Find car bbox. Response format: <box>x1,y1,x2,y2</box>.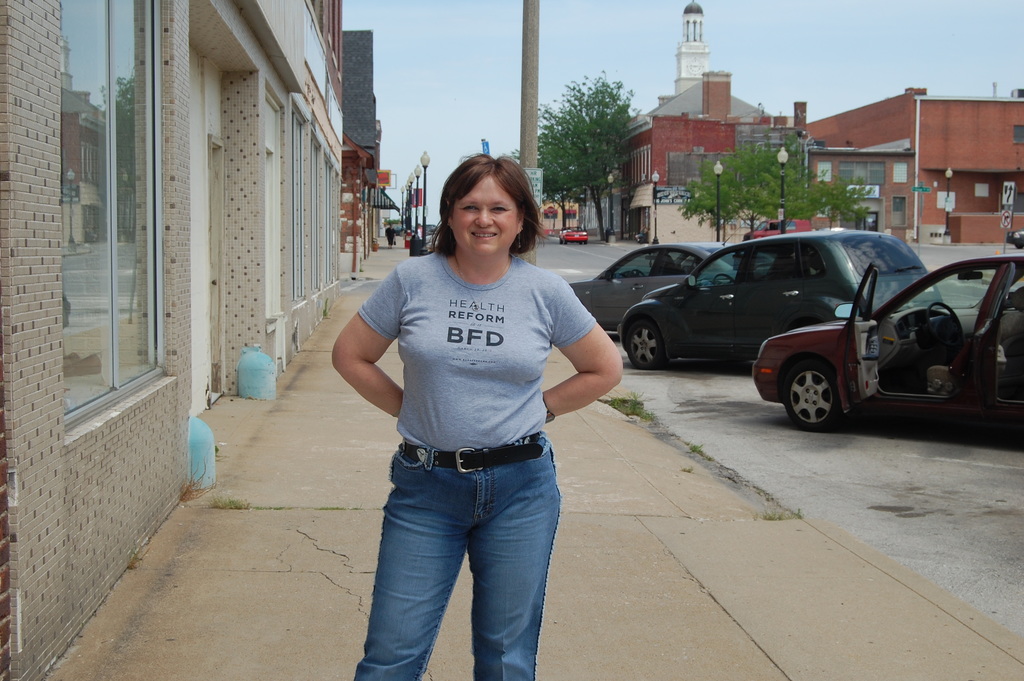
<box>557,224,590,247</box>.
